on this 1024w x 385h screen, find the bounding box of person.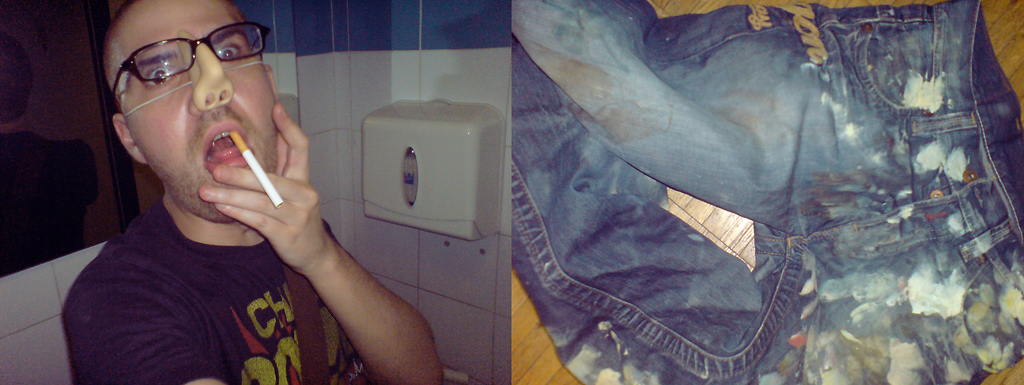
Bounding box: <box>55,9,495,384</box>.
